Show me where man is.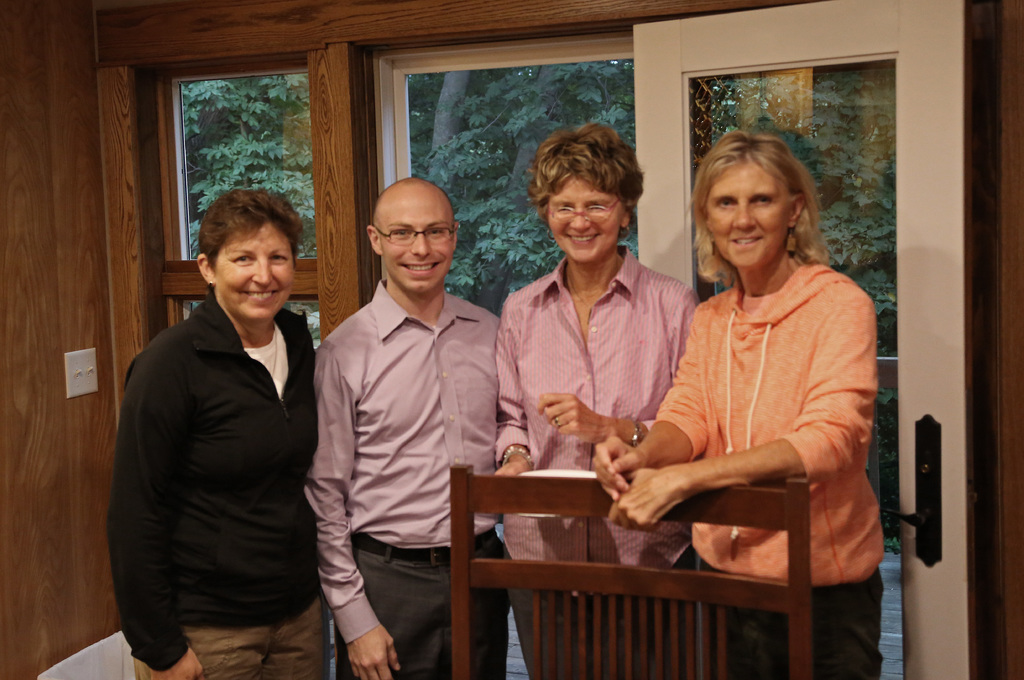
man is at box(104, 186, 334, 679).
